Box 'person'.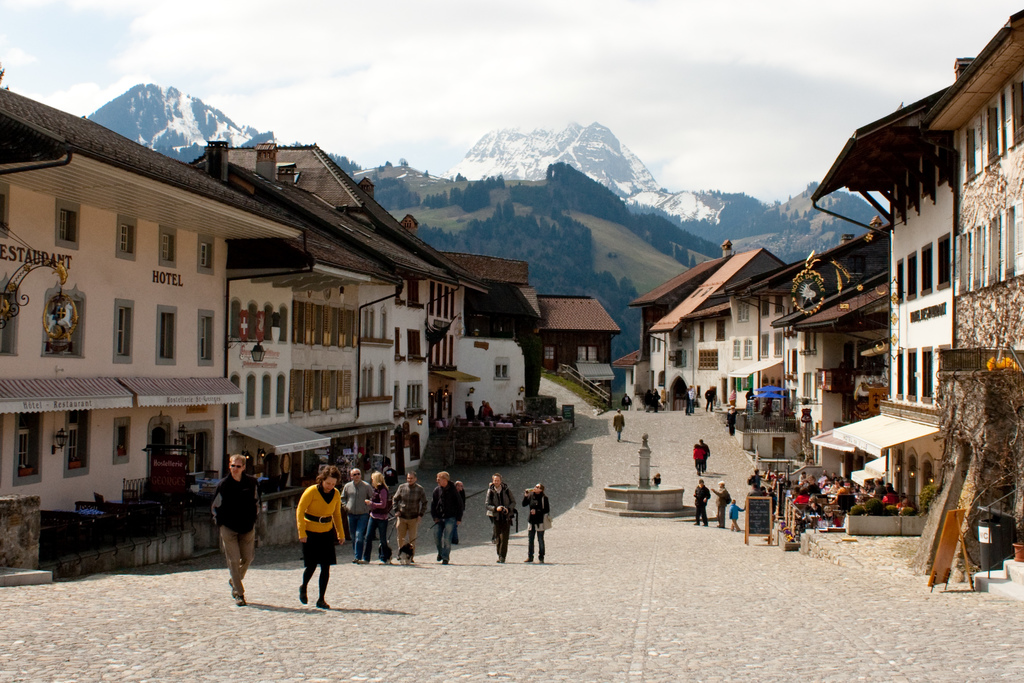
[653, 391, 661, 412].
